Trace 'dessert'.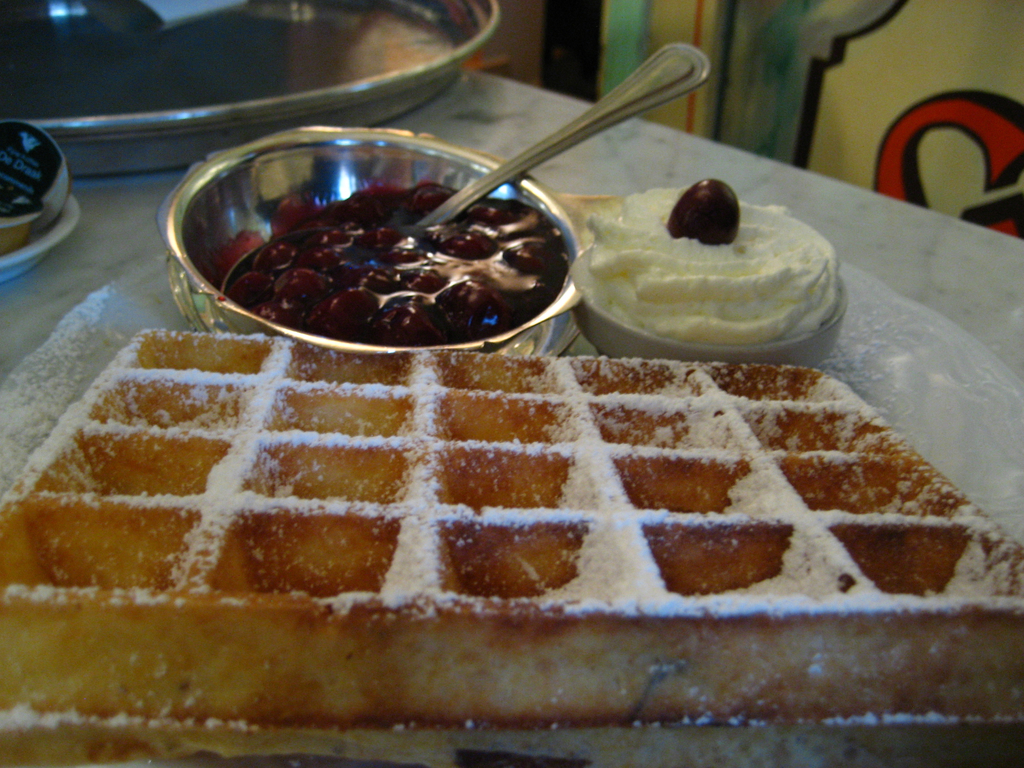
Traced to bbox=[576, 191, 851, 371].
